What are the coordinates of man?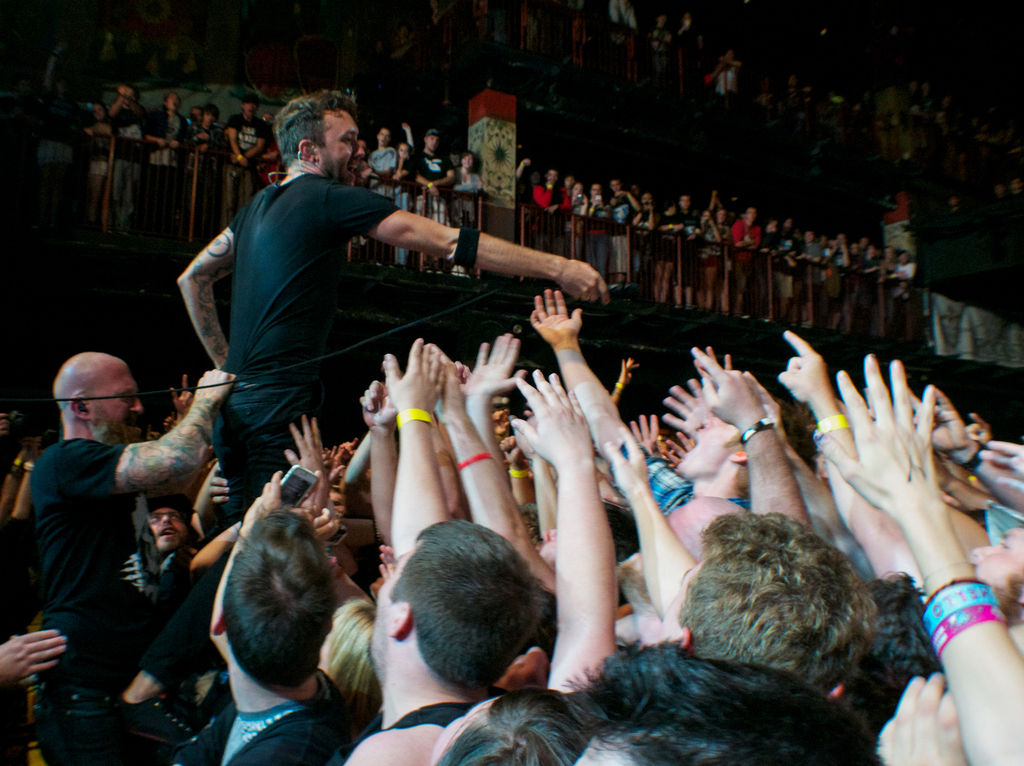
x1=124, y1=90, x2=612, y2=747.
